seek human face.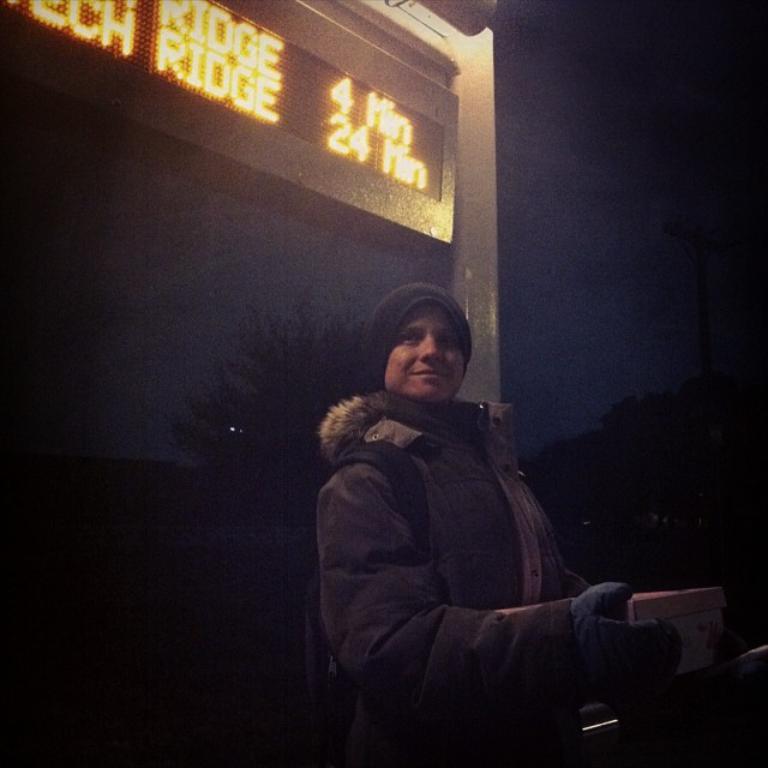
383 304 468 407.
